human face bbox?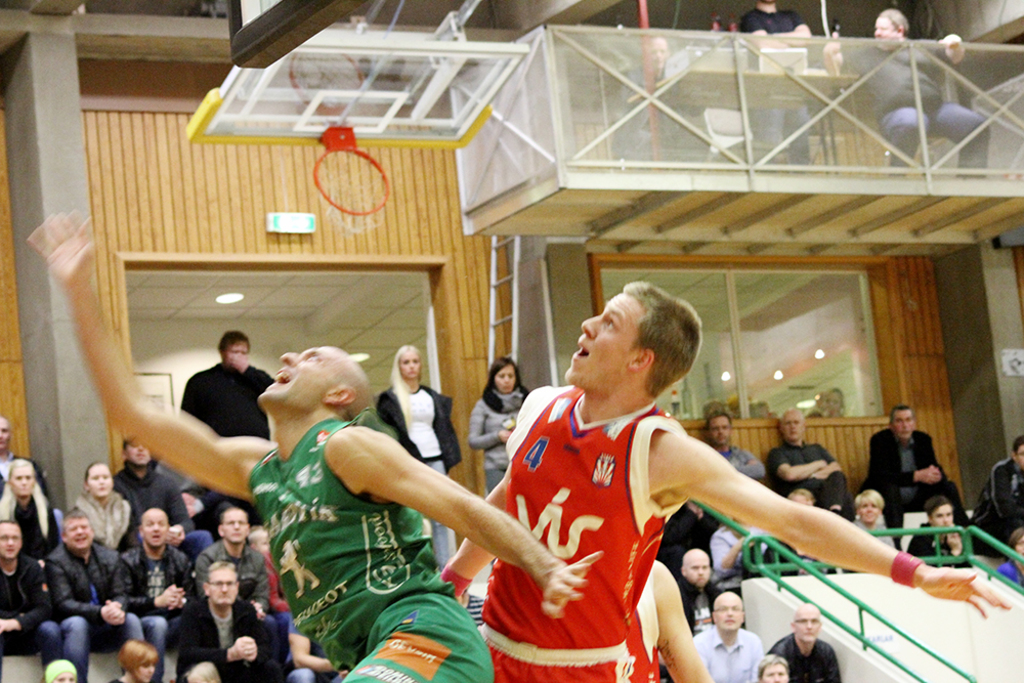
<bbox>256, 345, 336, 414</bbox>
